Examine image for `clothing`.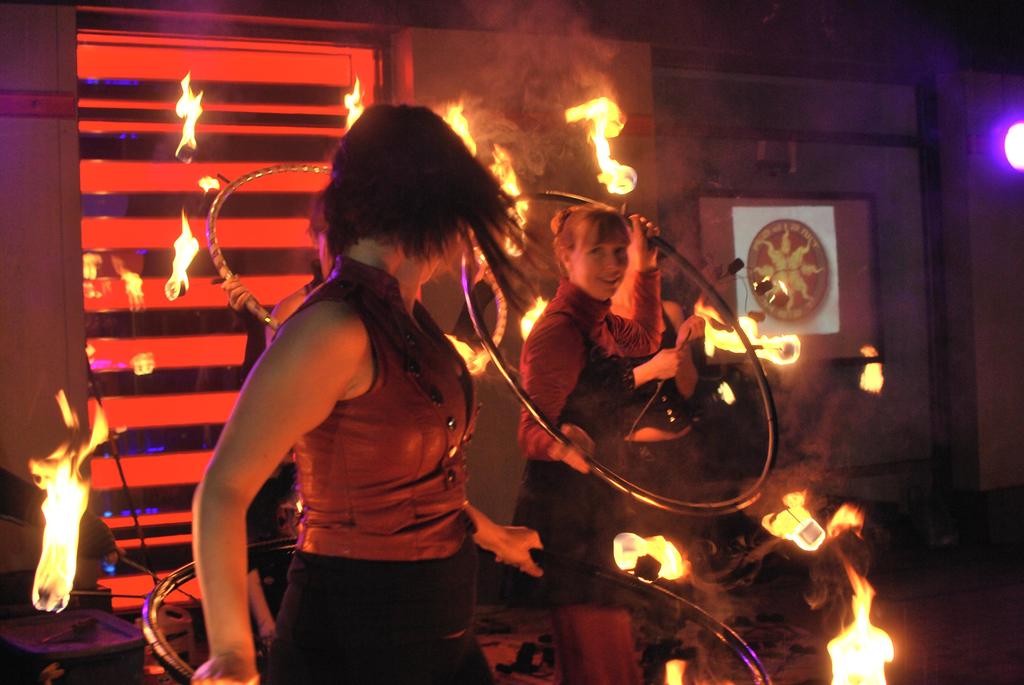
Examination result: [294, 251, 477, 682].
